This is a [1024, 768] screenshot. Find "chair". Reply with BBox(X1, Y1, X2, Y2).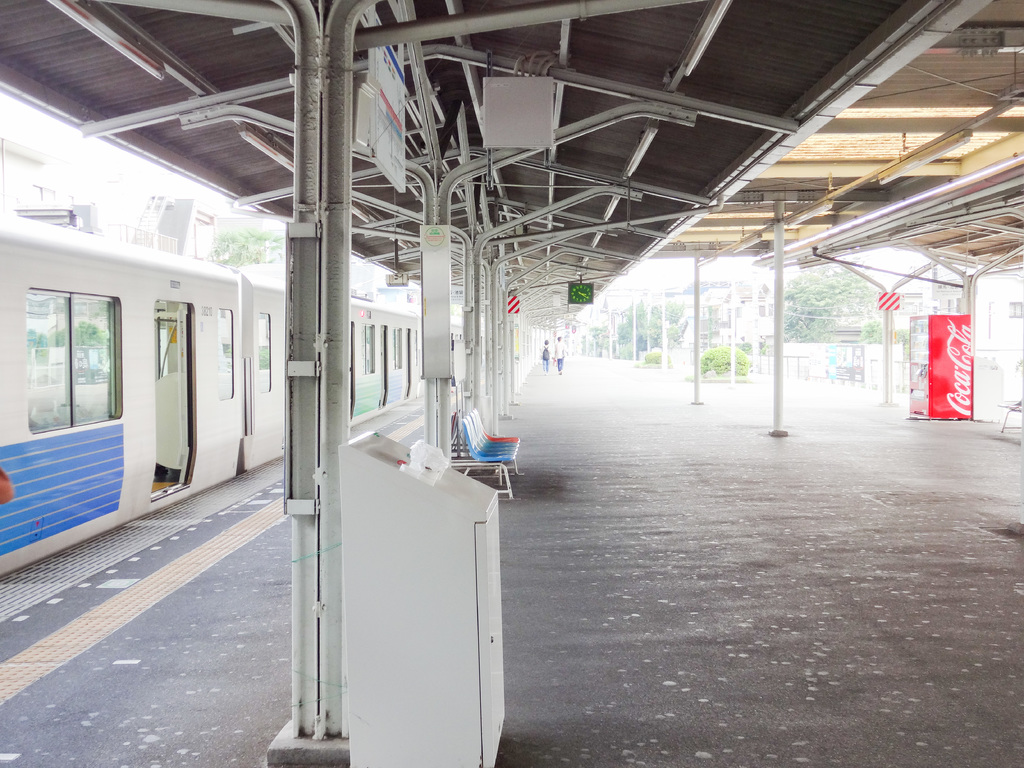
BBox(463, 415, 517, 456).
